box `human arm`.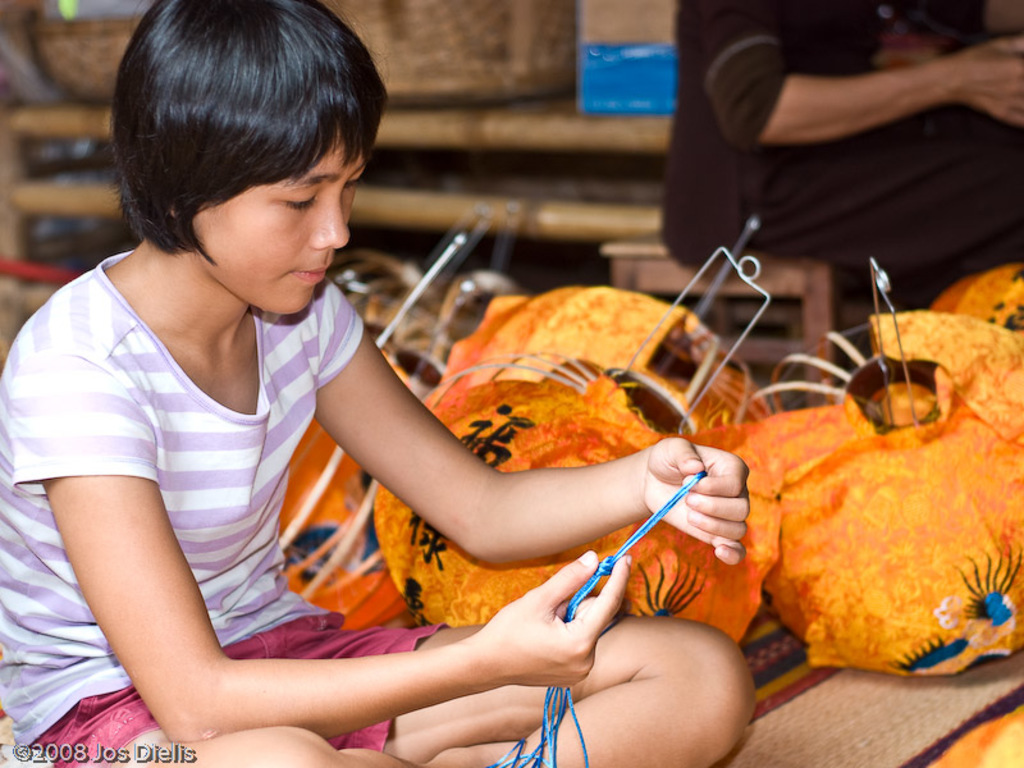
(296,268,746,577).
